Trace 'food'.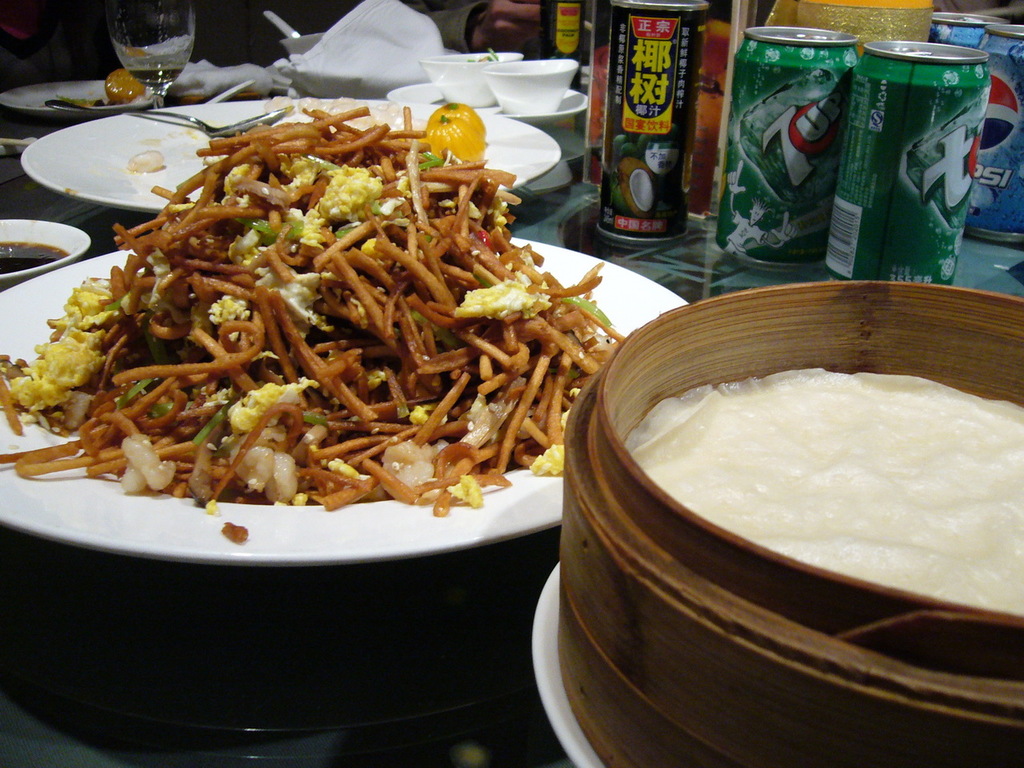
Traced to x1=624 y1=368 x2=1023 y2=616.
